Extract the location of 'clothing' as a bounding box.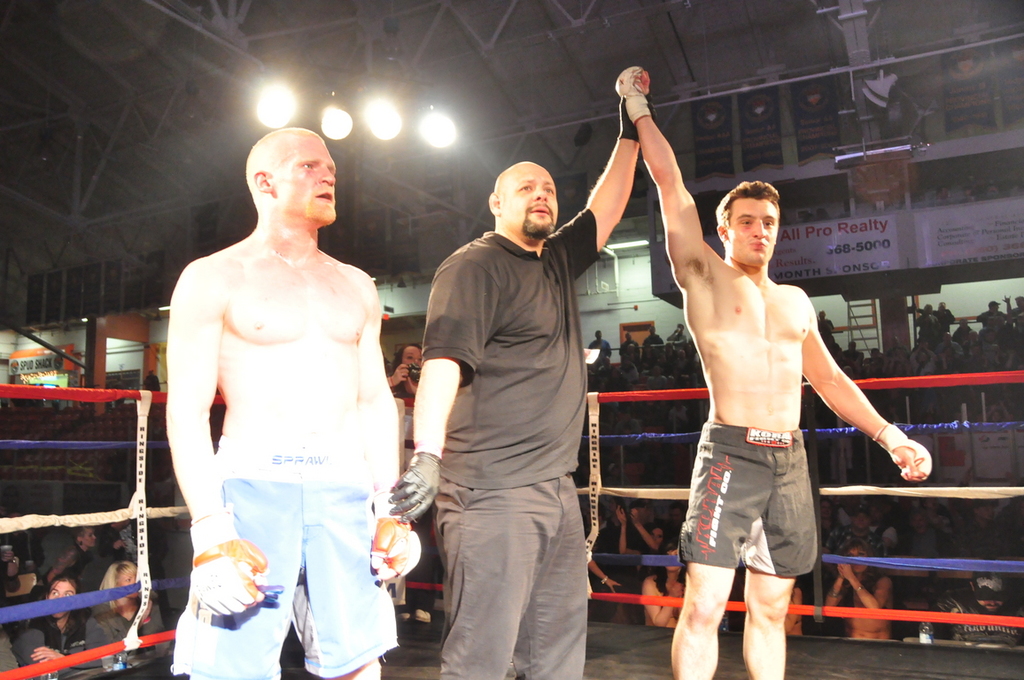
locate(674, 413, 826, 570).
